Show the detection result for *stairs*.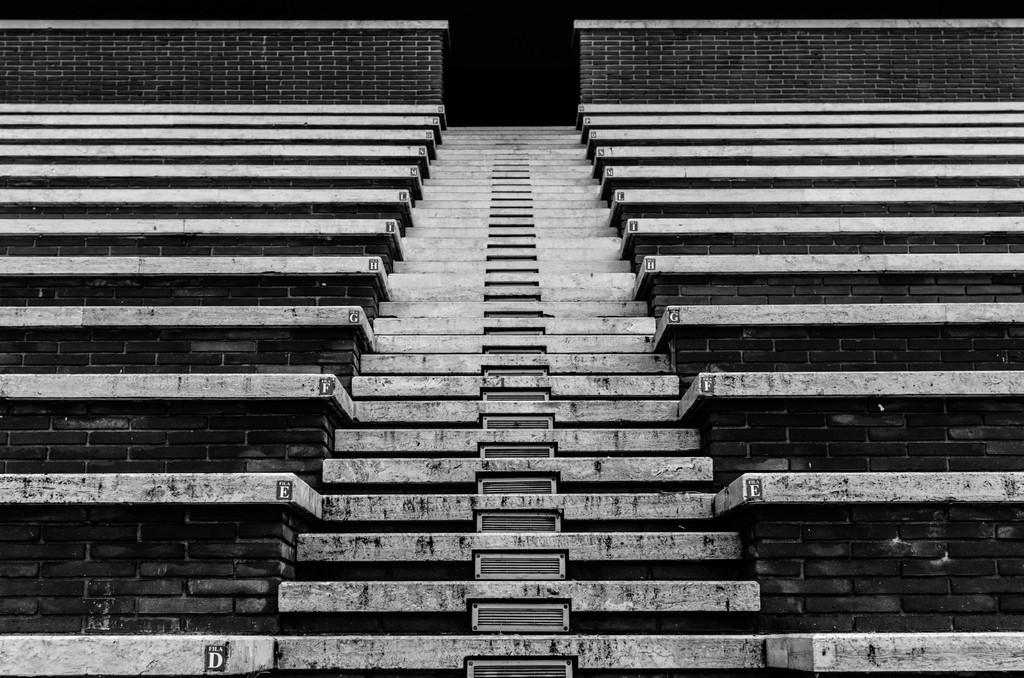
locate(275, 121, 774, 677).
